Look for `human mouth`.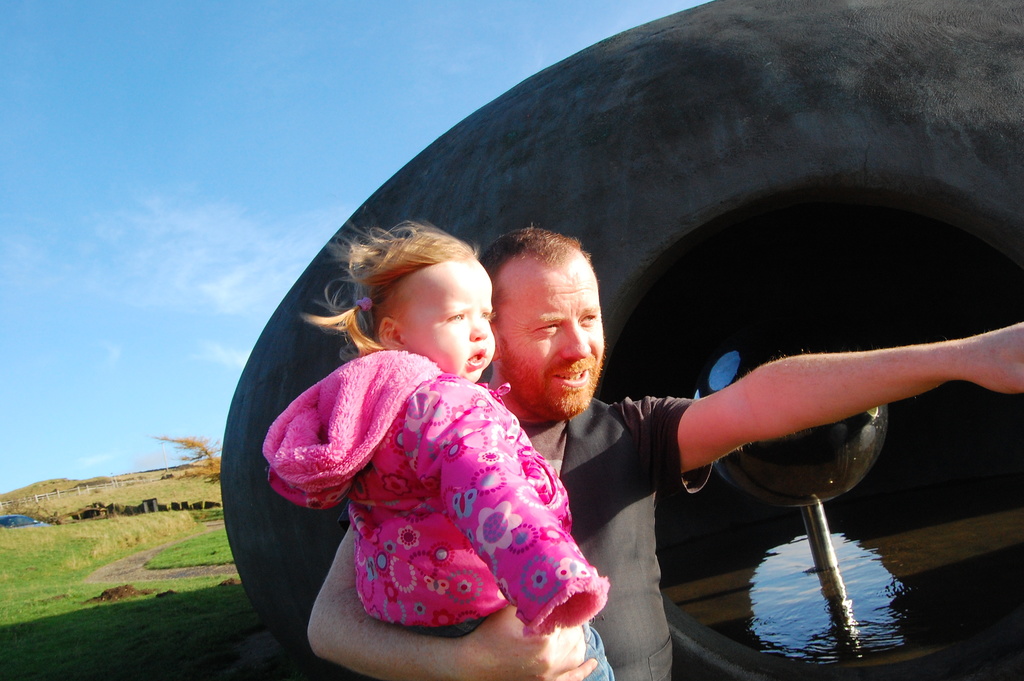
Found: locate(554, 368, 590, 386).
